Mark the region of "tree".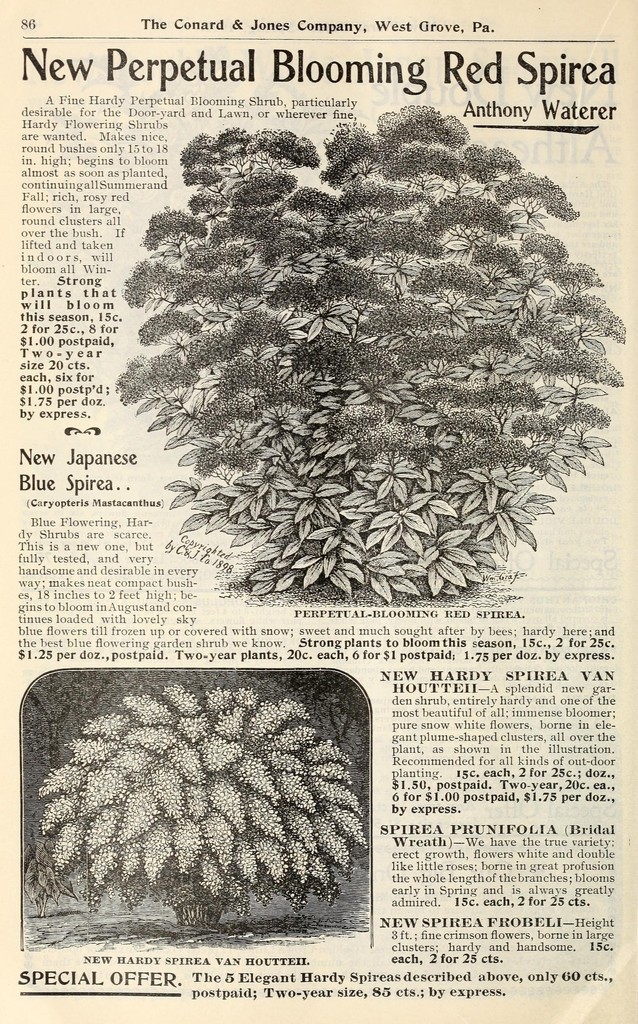
Region: locate(131, 81, 613, 631).
